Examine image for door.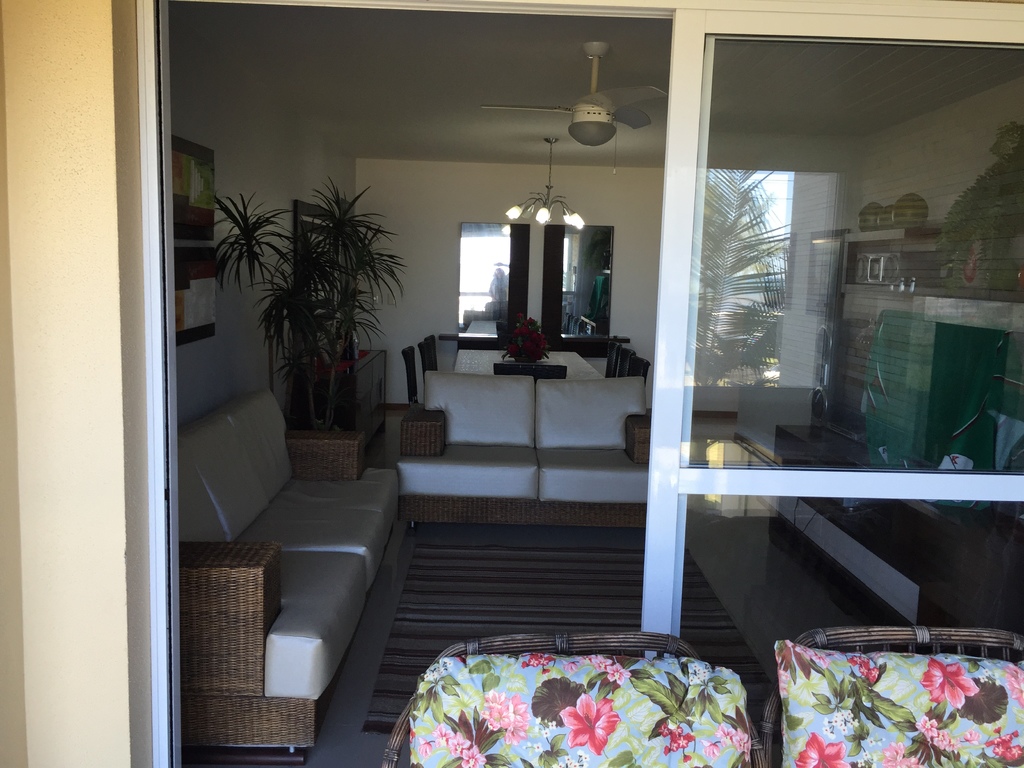
Examination result: select_region(639, 11, 1023, 651).
